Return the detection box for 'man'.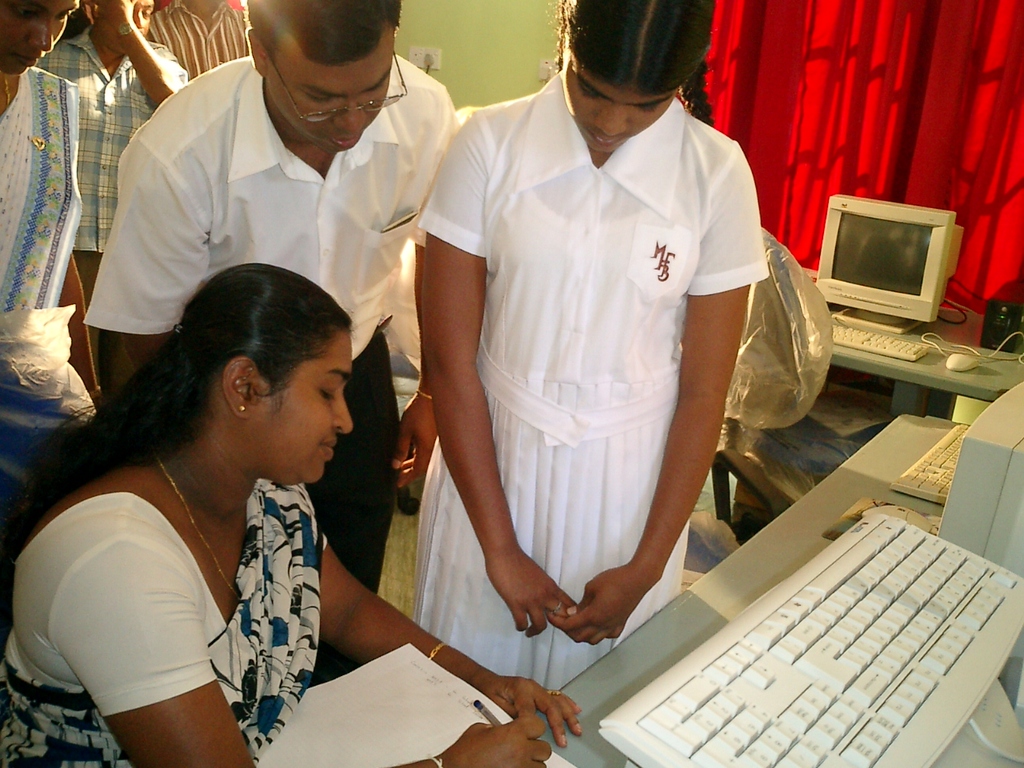
<box>39,0,190,303</box>.
